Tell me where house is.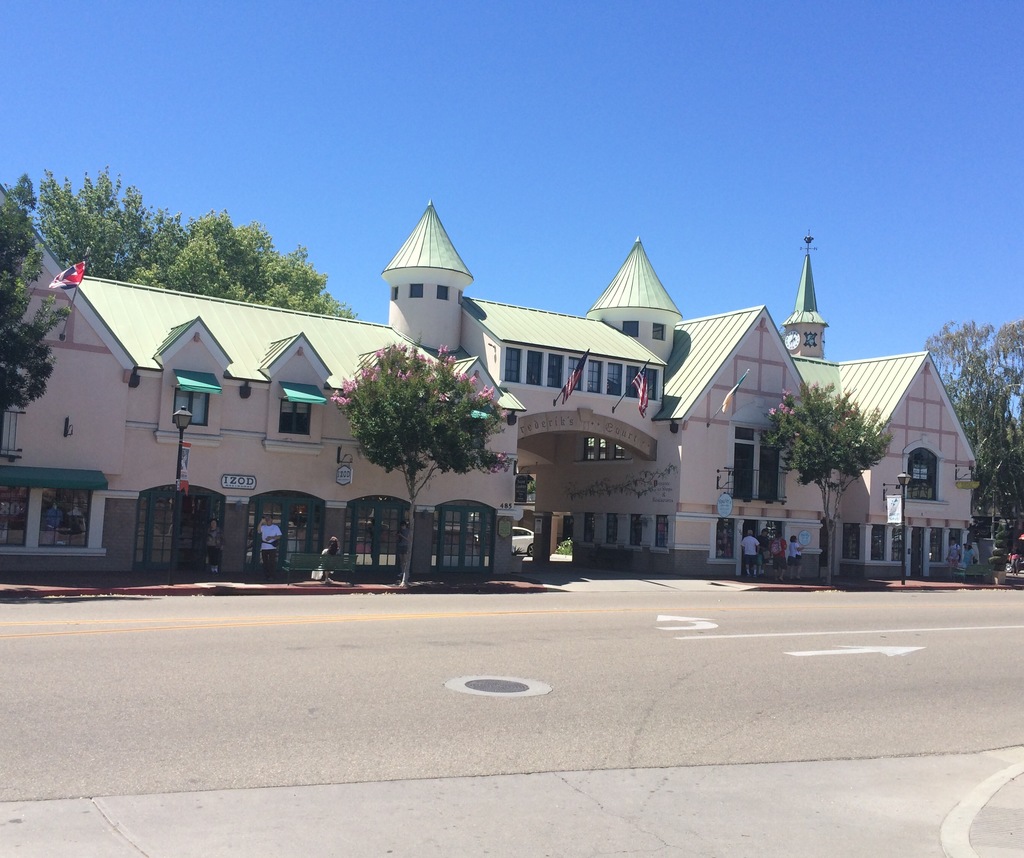
house is at Rect(866, 353, 978, 575).
